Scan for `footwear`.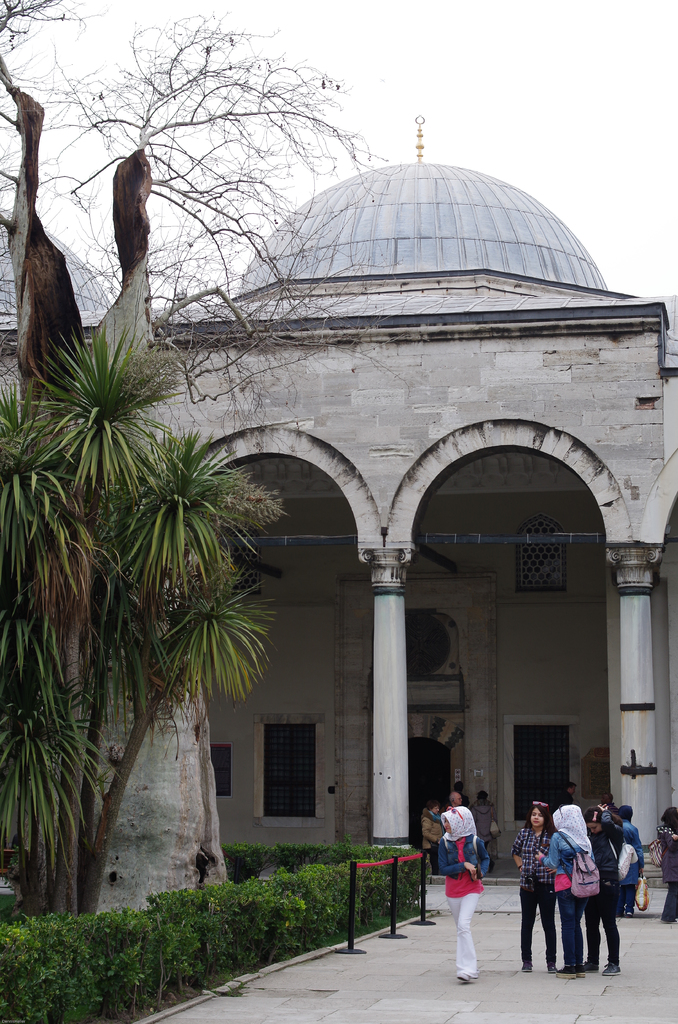
Scan result: rect(556, 960, 575, 981).
